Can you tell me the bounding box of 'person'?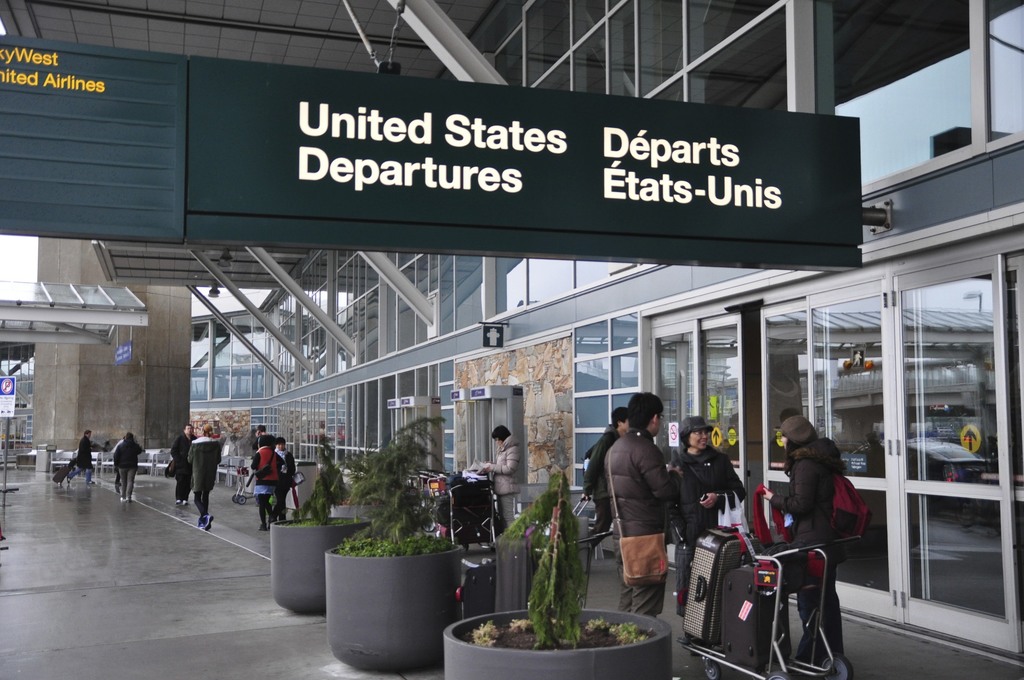
[184, 423, 221, 531].
